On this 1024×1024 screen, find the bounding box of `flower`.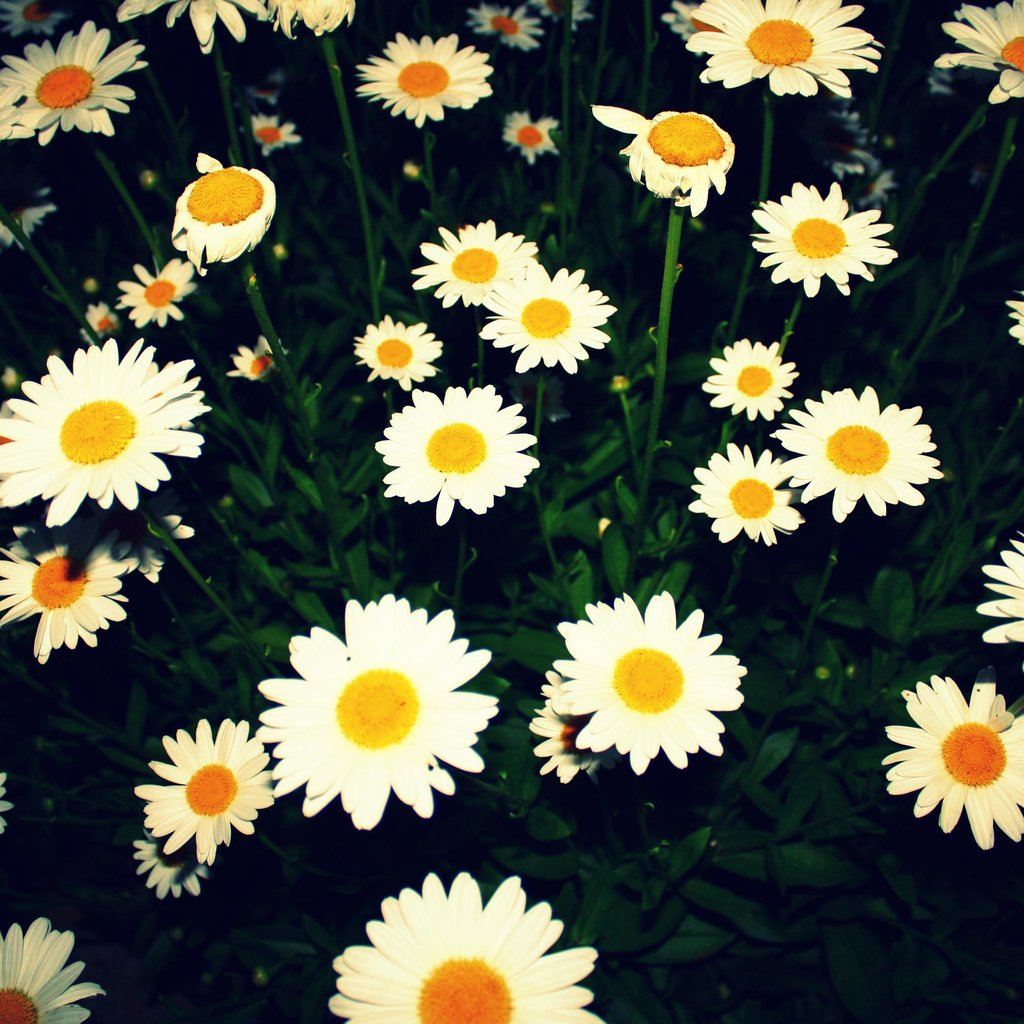
Bounding box: box(354, 308, 443, 387).
